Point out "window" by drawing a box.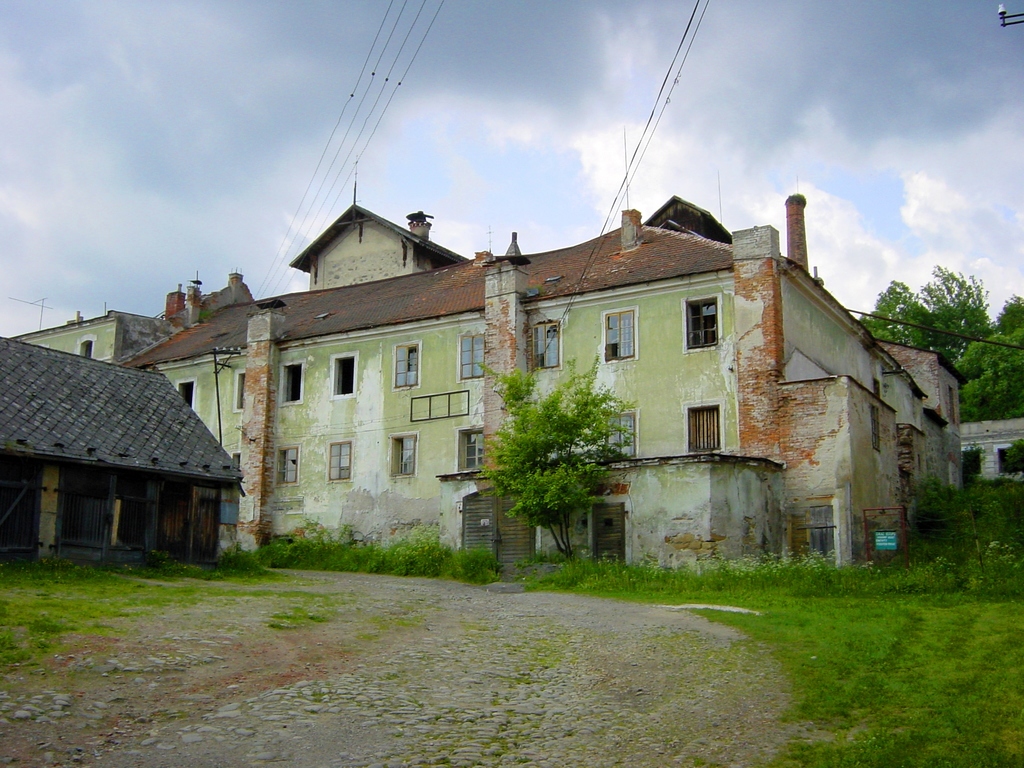
bbox(600, 312, 641, 364).
